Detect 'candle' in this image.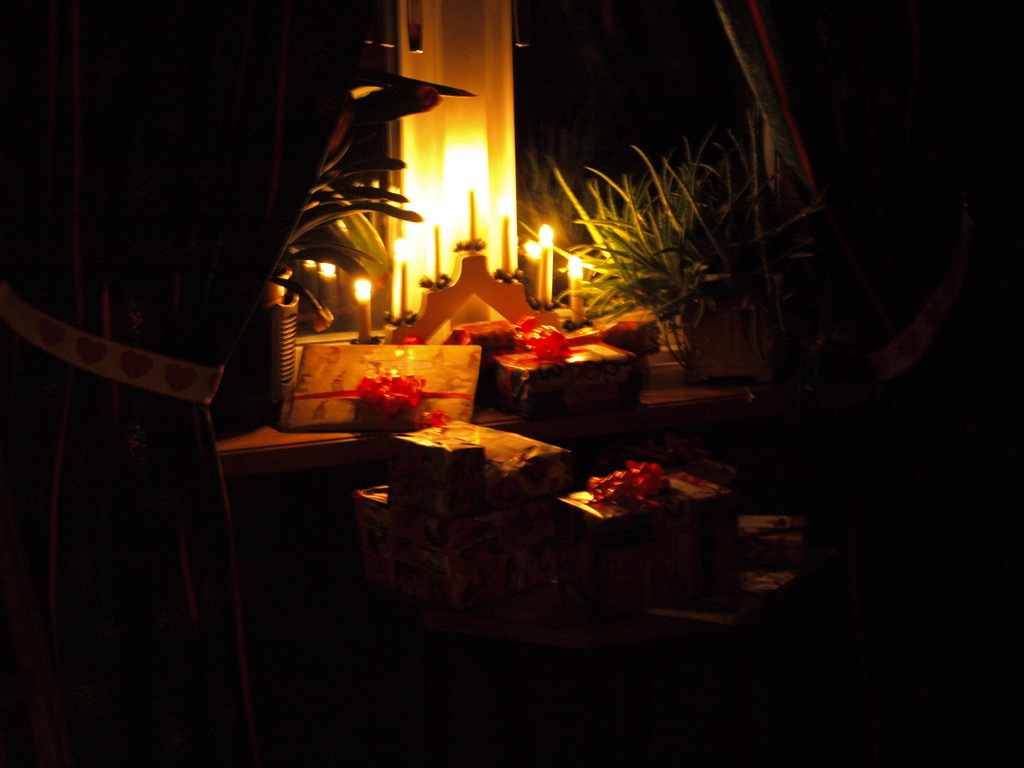
Detection: [x1=431, y1=218, x2=443, y2=281].
